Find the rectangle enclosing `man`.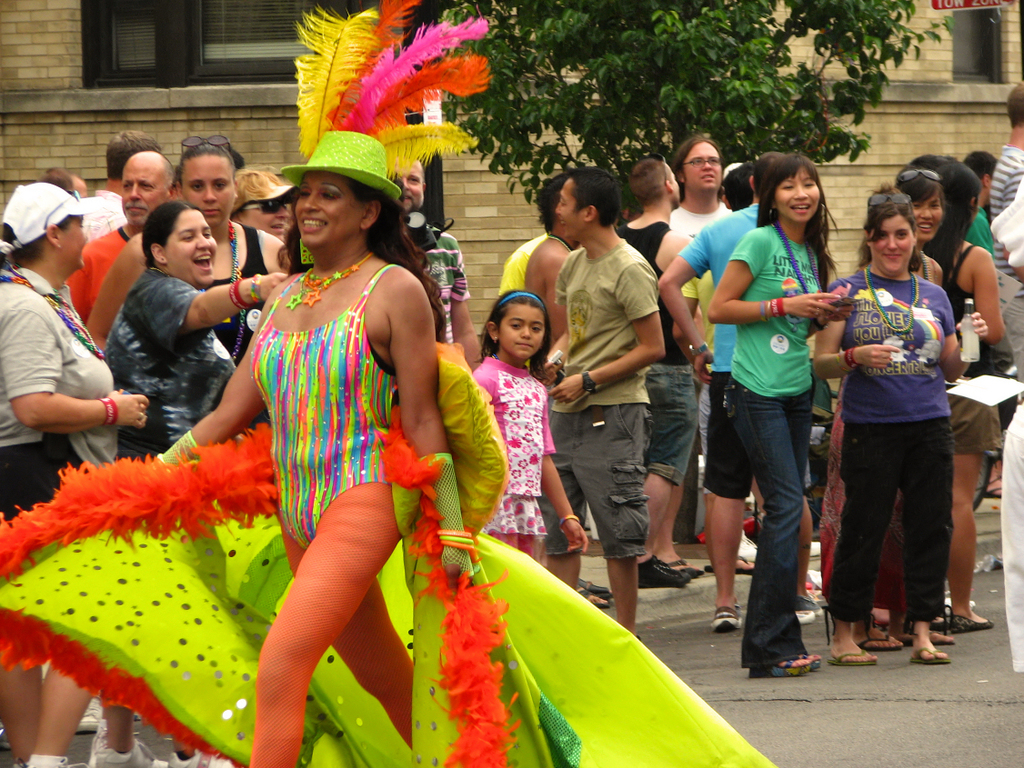
box=[990, 74, 1023, 280].
